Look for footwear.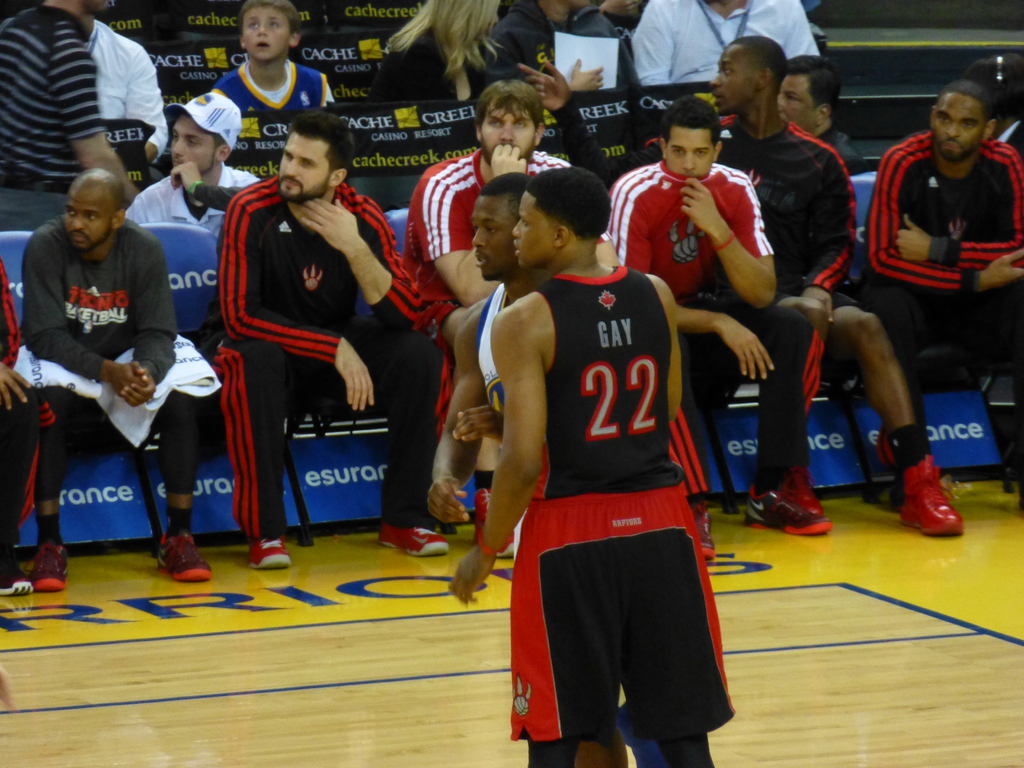
Found: [left=0, top=566, right=34, bottom=590].
